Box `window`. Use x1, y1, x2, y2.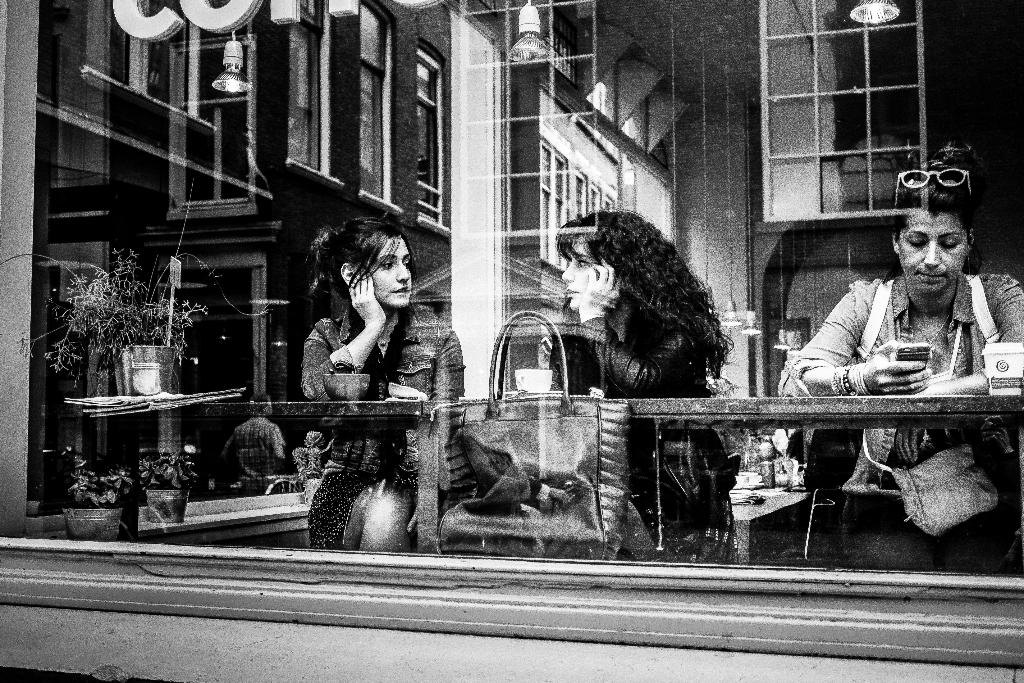
360, 0, 405, 223.
